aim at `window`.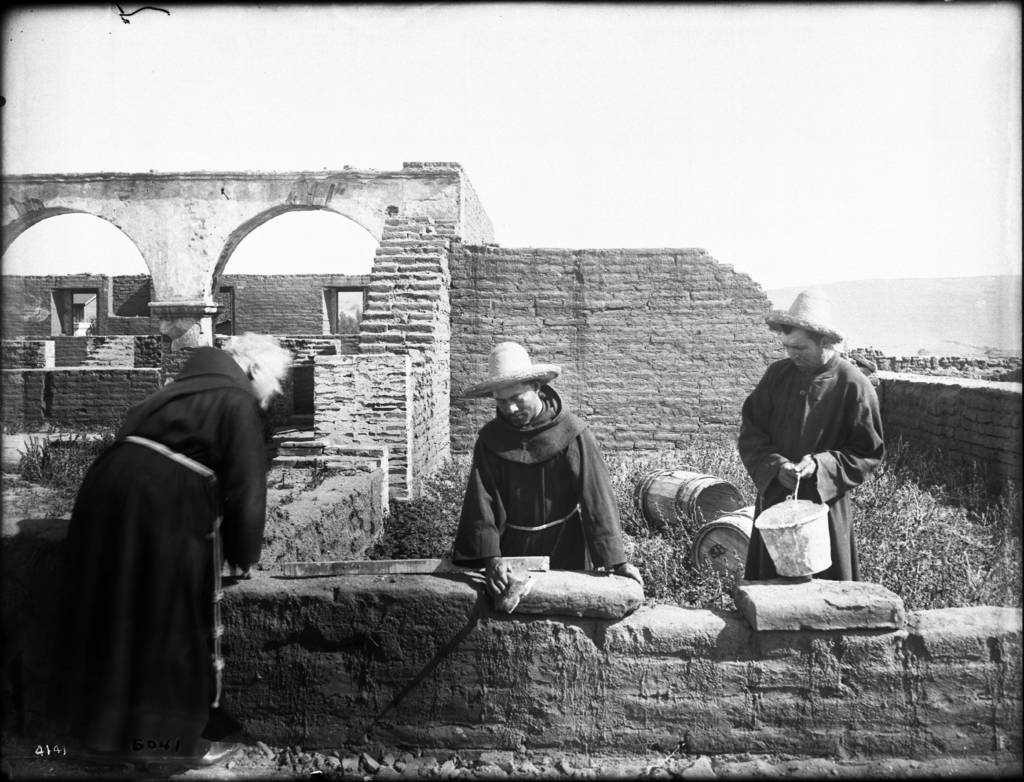
Aimed at Rect(51, 285, 100, 337).
